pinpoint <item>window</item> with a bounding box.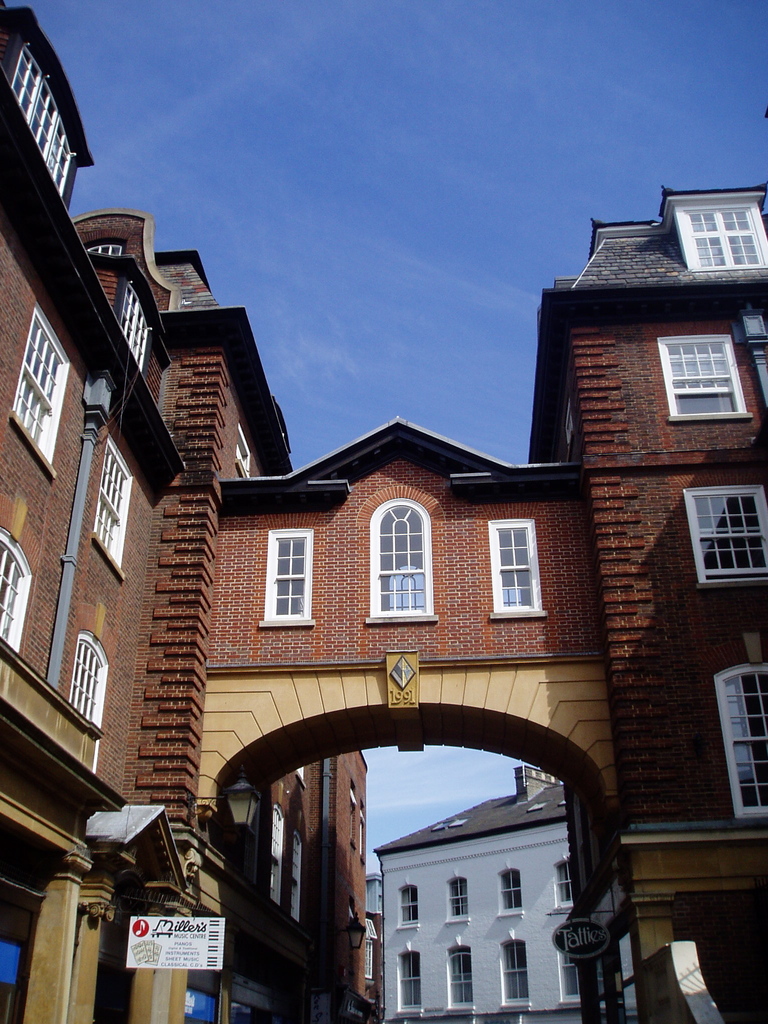
crop(270, 528, 314, 612).
